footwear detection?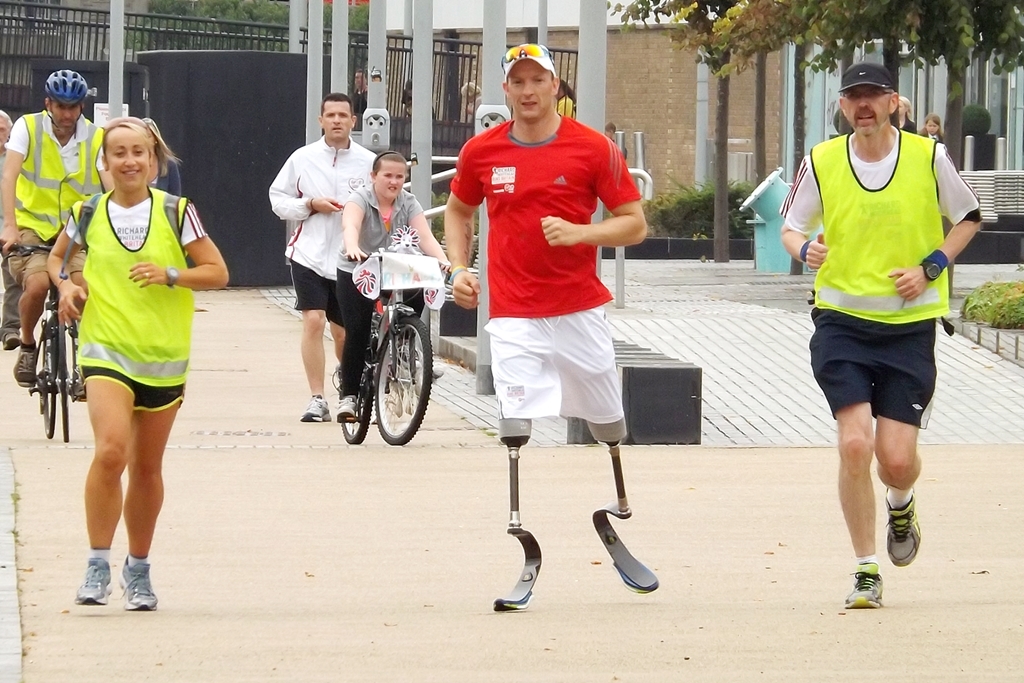
rect(123, 556, 161, 608)
